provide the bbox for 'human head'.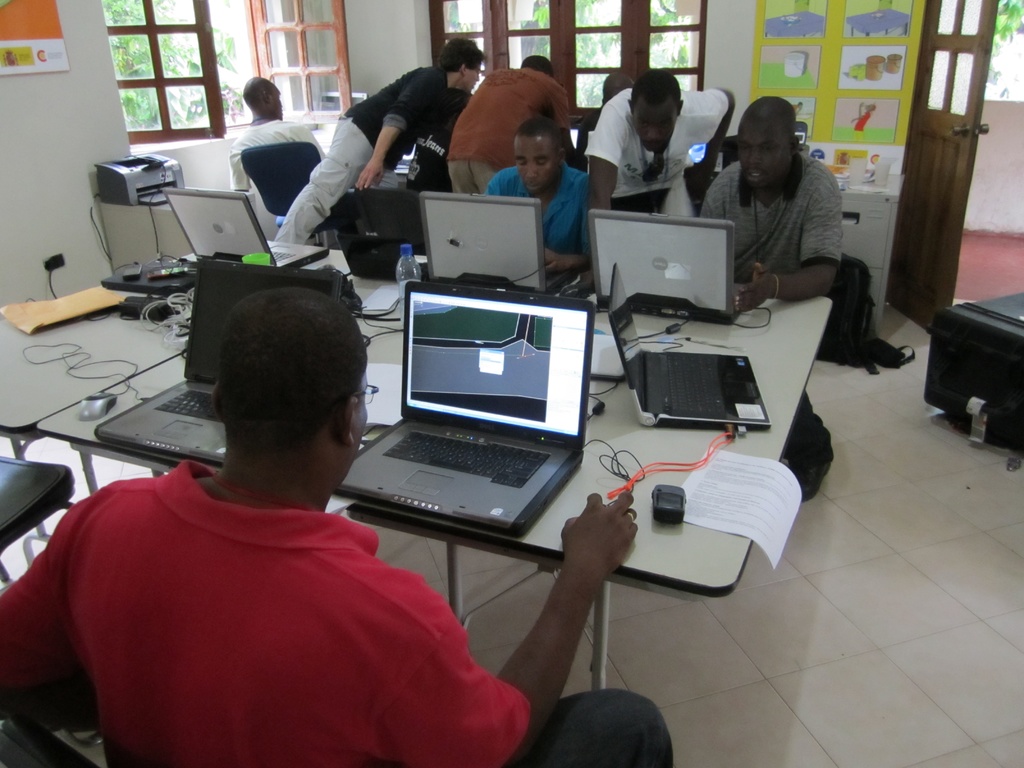
513, 114, 567, 193.
